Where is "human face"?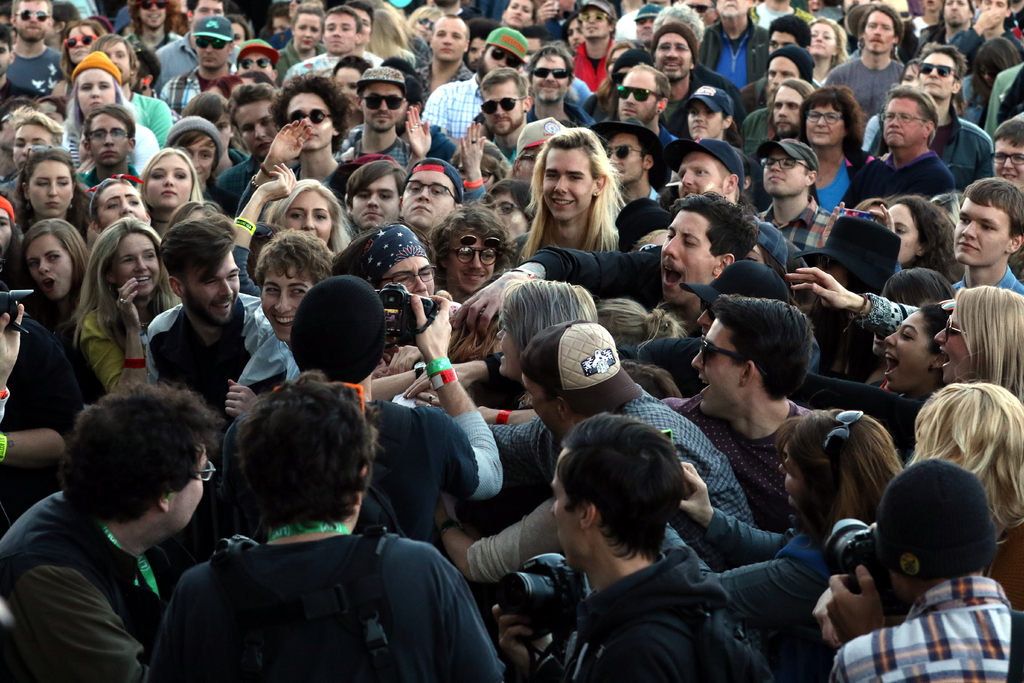
(x1=118, y1=236, x2=161, y2=293).
